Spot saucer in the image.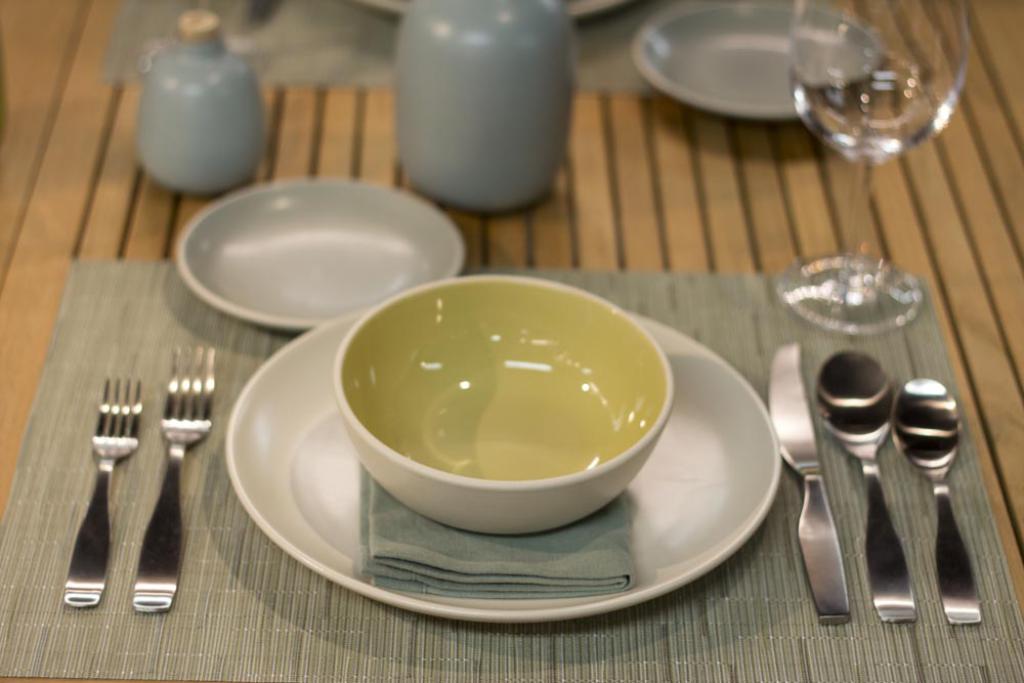
saucer found at 631/0/879/115.
